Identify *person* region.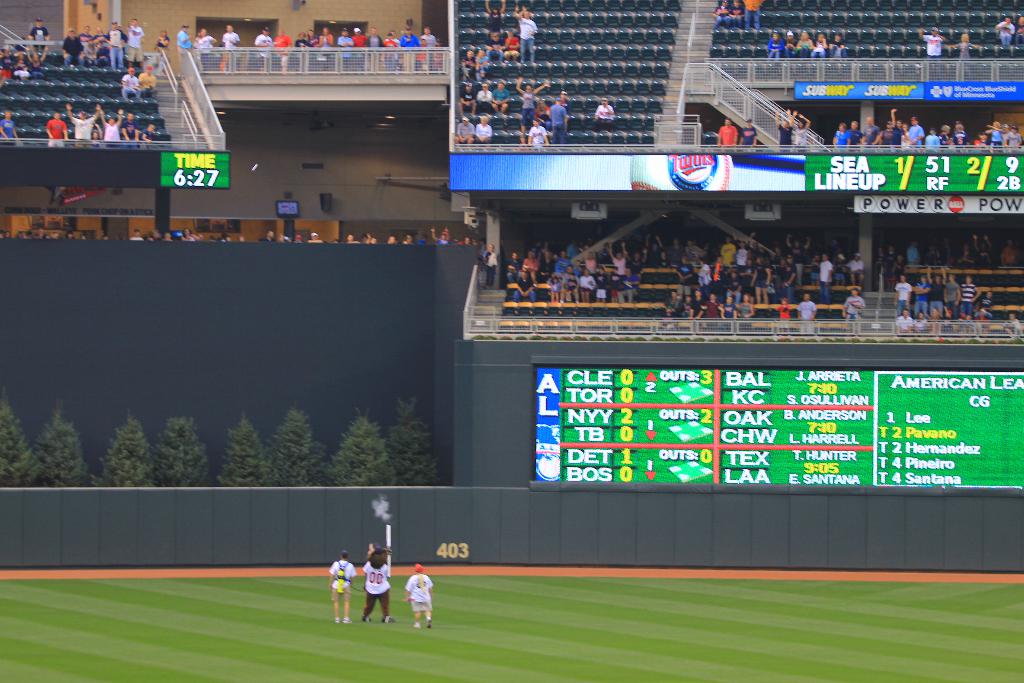
Region: pyautogui.locateOnScreen(790, 108, 815, 148).
